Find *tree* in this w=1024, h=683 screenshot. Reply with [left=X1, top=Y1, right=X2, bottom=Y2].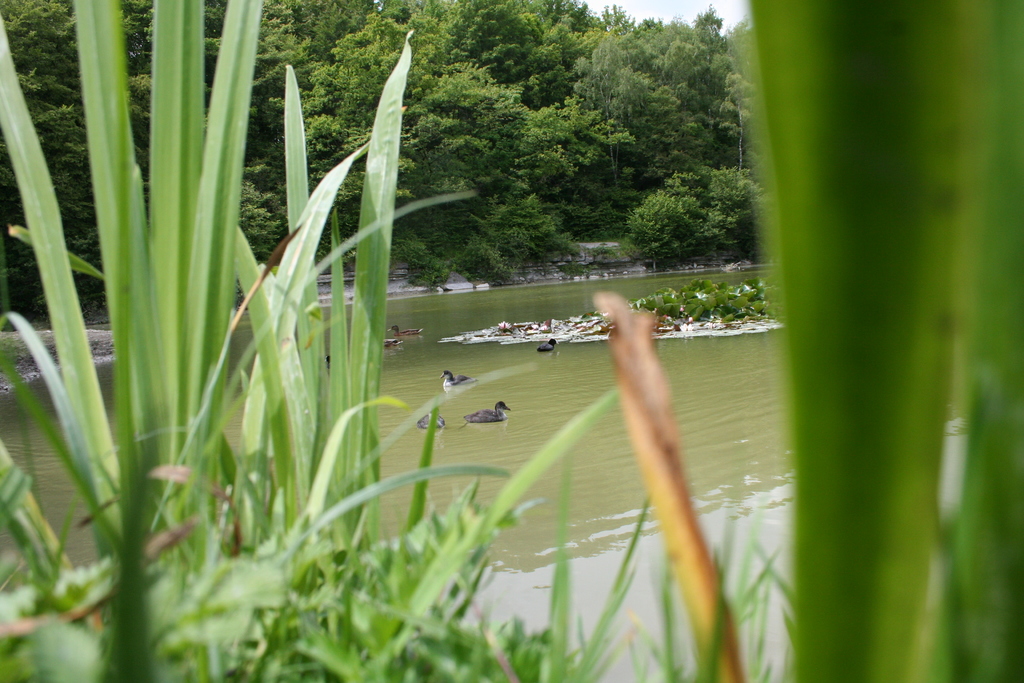
[left=715, top=67, right=754, bottom=169].
